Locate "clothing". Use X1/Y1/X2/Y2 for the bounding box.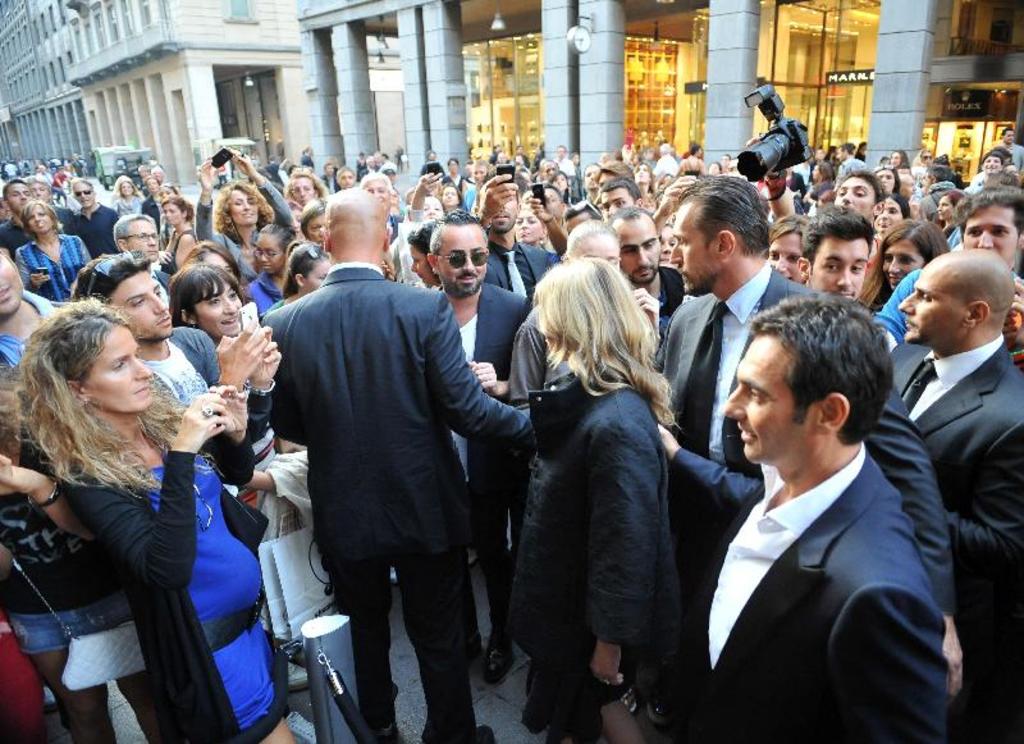
486/239/552/296.
